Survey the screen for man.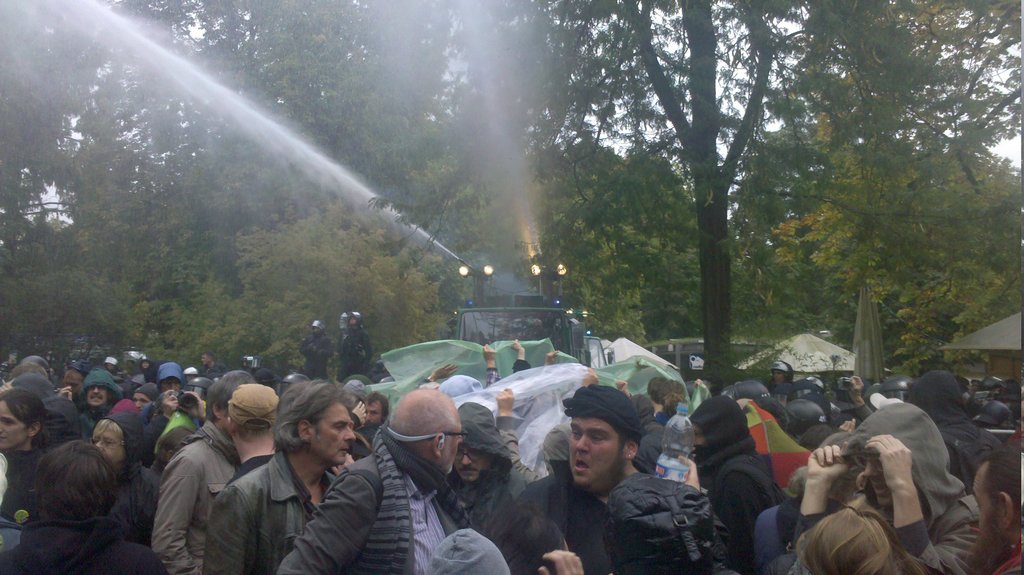
Survey found: [left=147, top=375, right=239, bottom=574].
